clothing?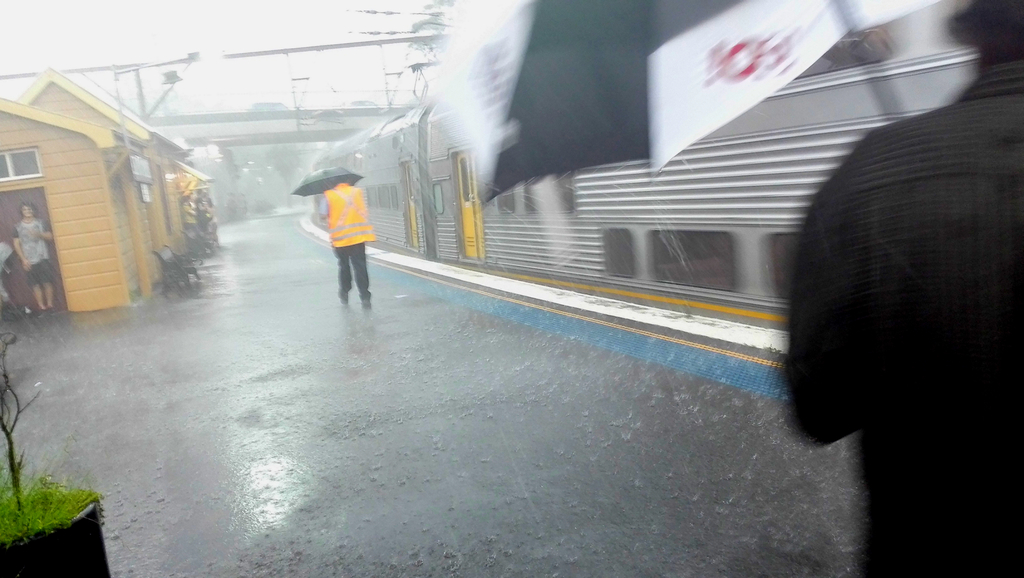
322, 183, 376, 295
